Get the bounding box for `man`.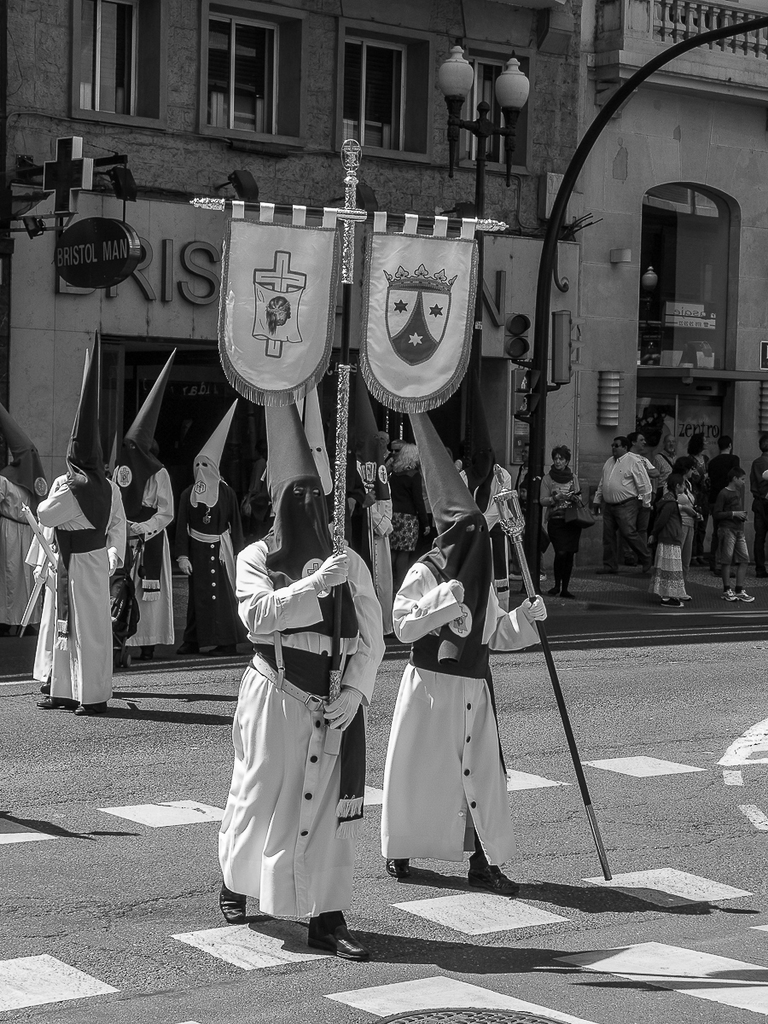
<region>710, 441, 738, 572</region>.
